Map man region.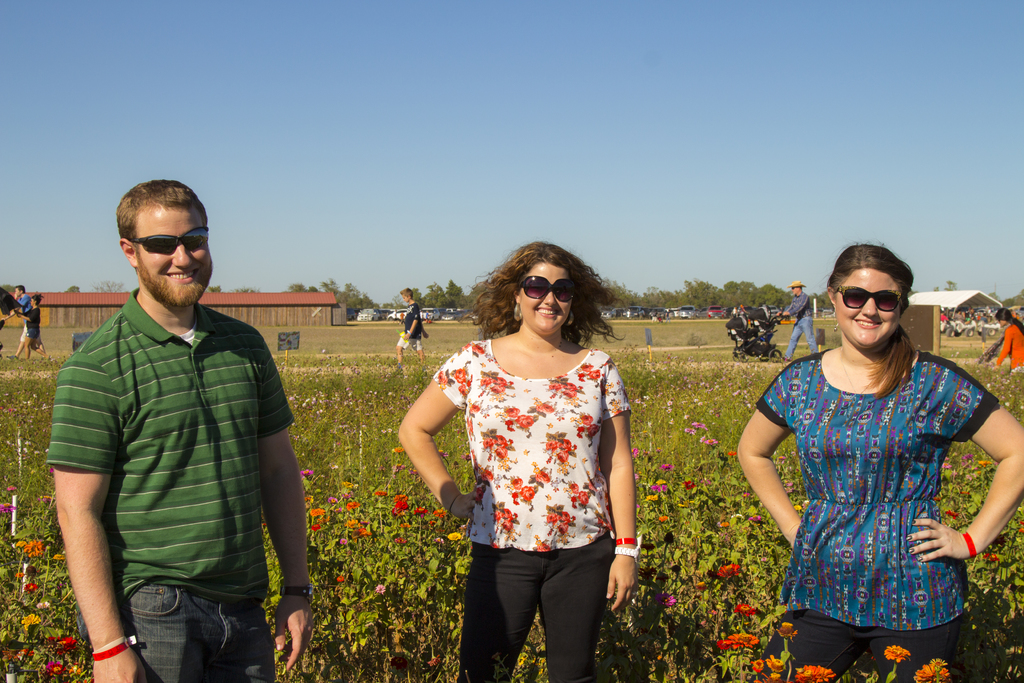
Mapped to [left=777, top=279, right=819, bottom=362].
